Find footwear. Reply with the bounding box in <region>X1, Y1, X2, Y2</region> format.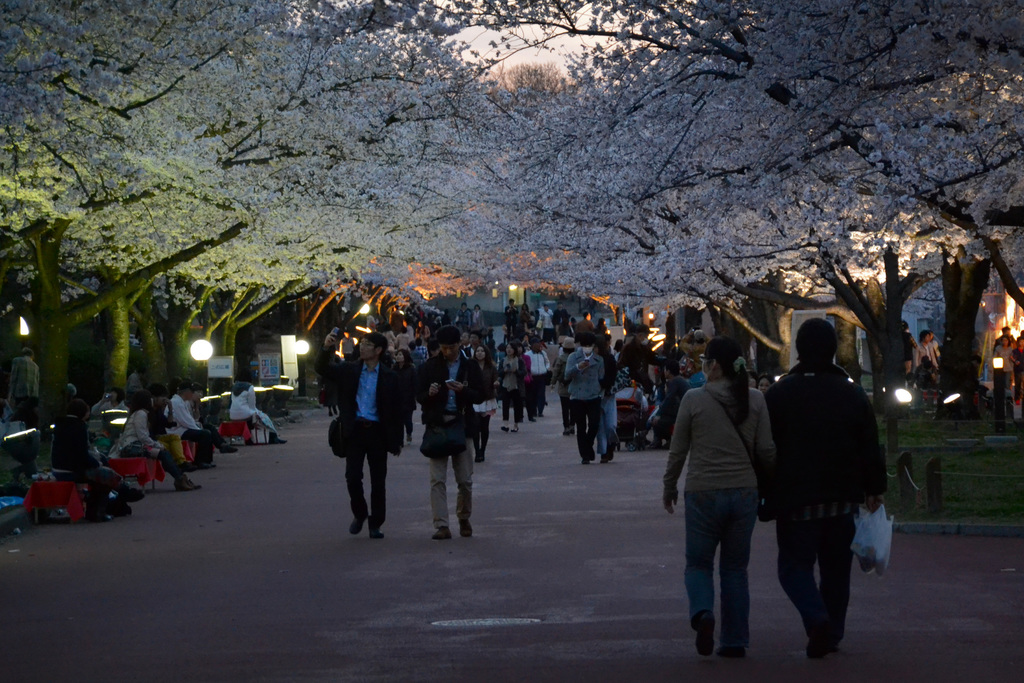
<region>247, 435, 253, 443</region>.
